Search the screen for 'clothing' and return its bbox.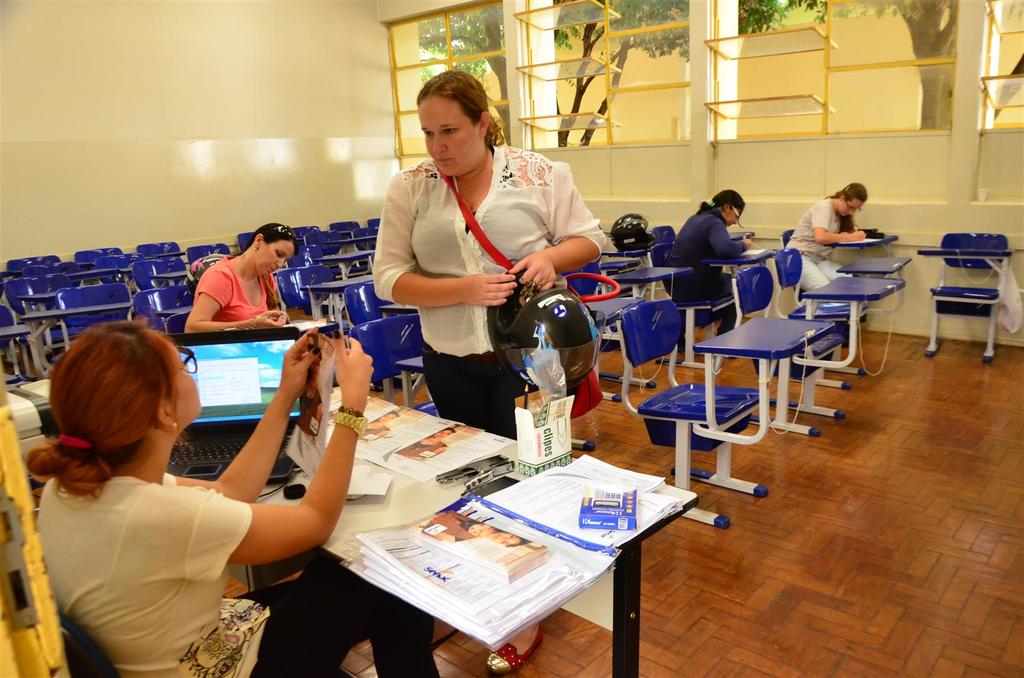
Found: crop(371, 122, 563, 442).
